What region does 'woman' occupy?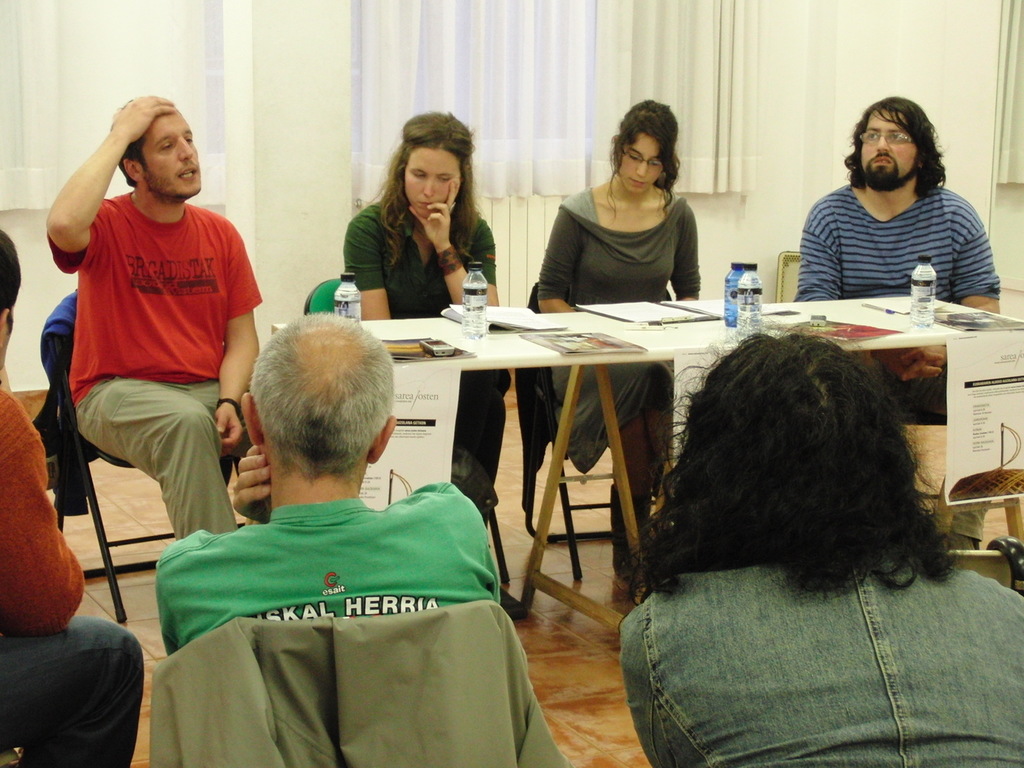
<bbox>531, 99, 698, 577</bbox>.
